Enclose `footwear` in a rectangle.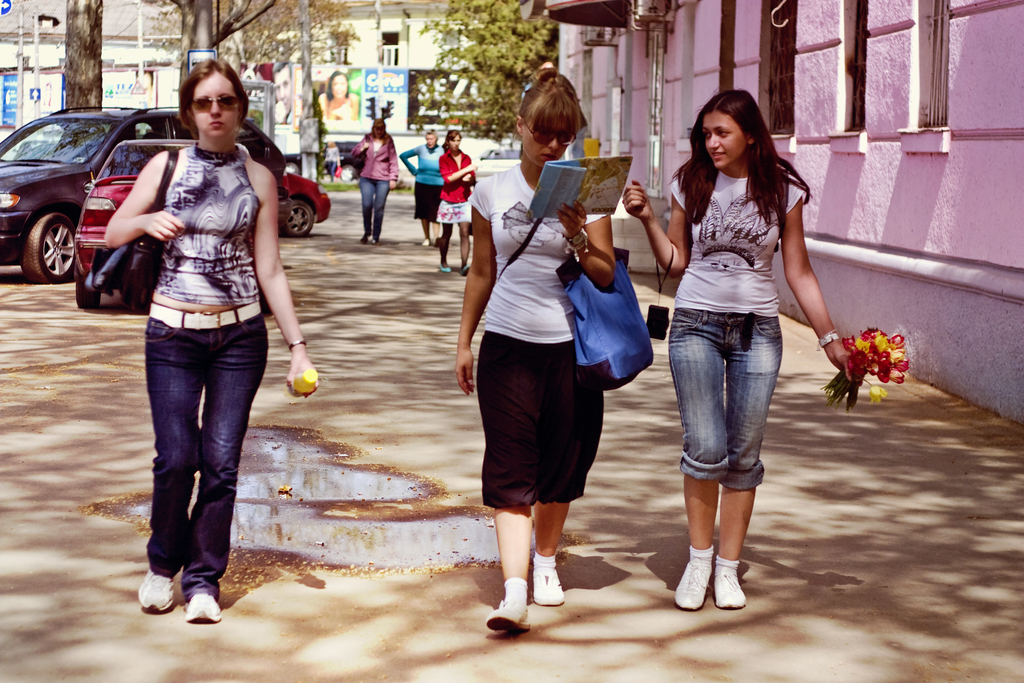
360/231/368/244.
